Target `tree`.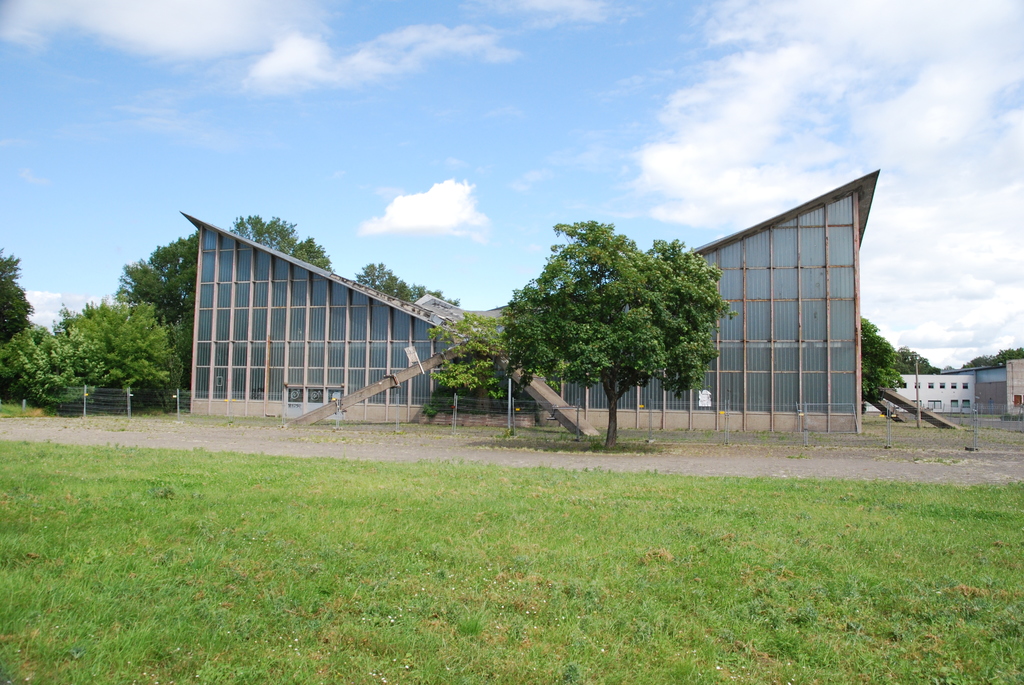
Target region: [left=115, top=209, right=341, bottom=392].
